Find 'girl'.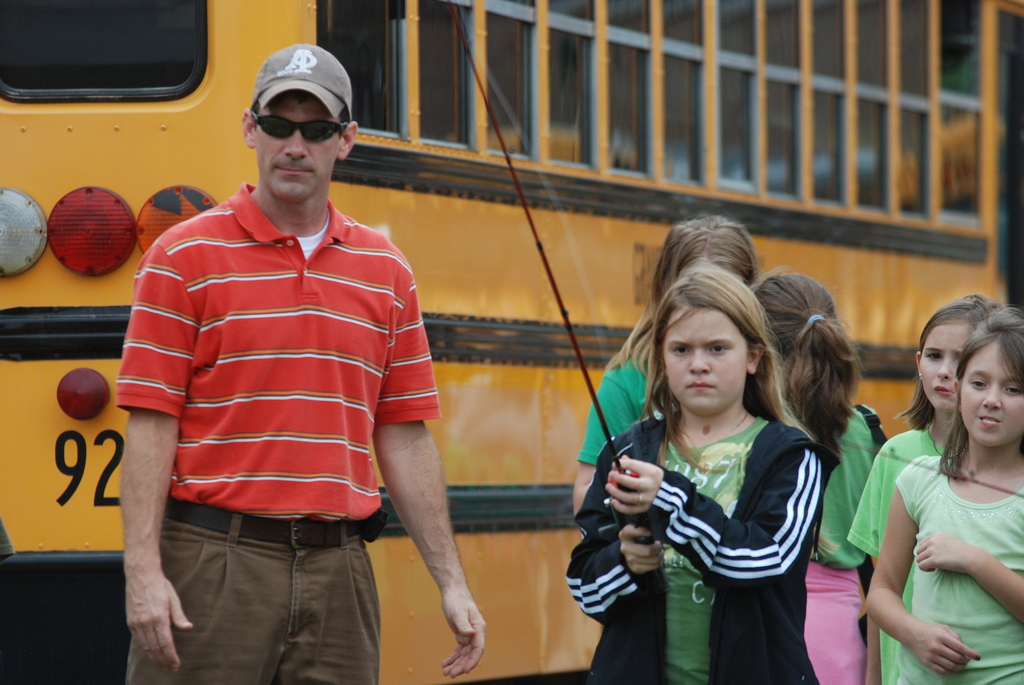
detection(749, 270, 892, 682).
